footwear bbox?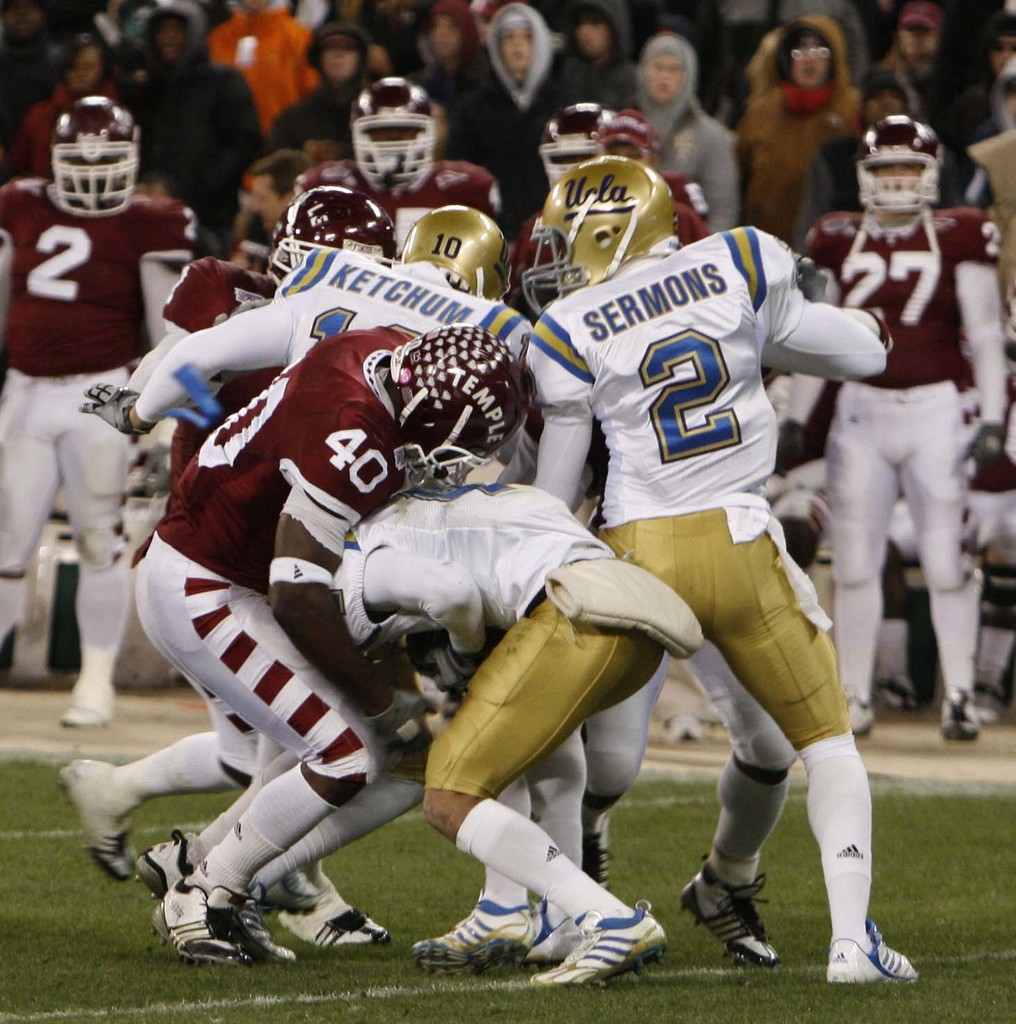
BBox(219, 882, 295, 959)
